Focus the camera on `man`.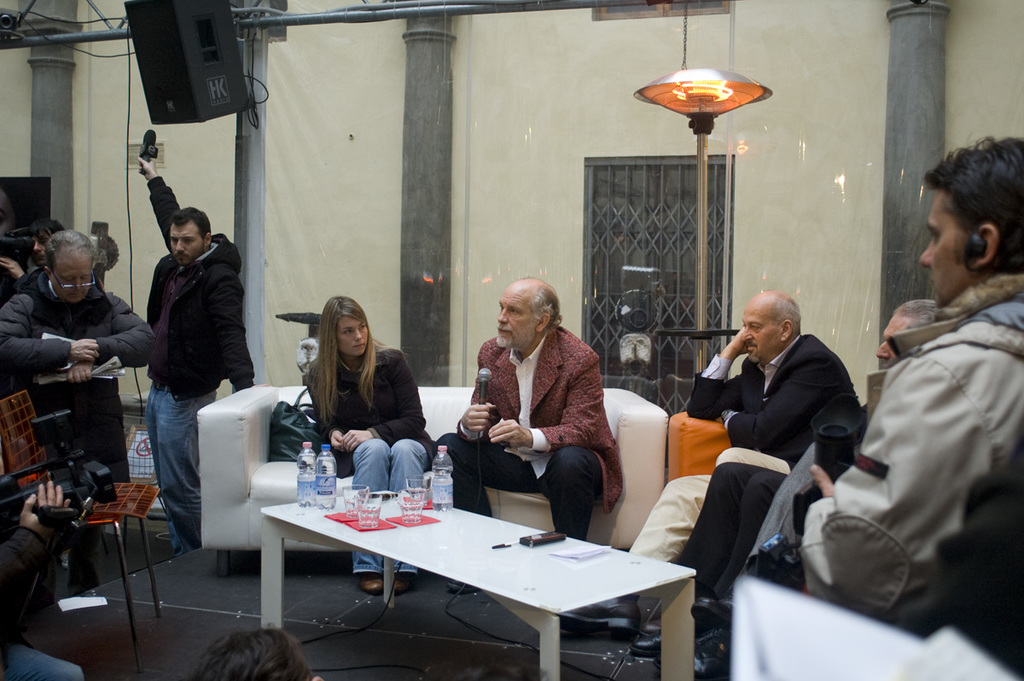
Focus region: BBox(0, 219, 65, 285).
